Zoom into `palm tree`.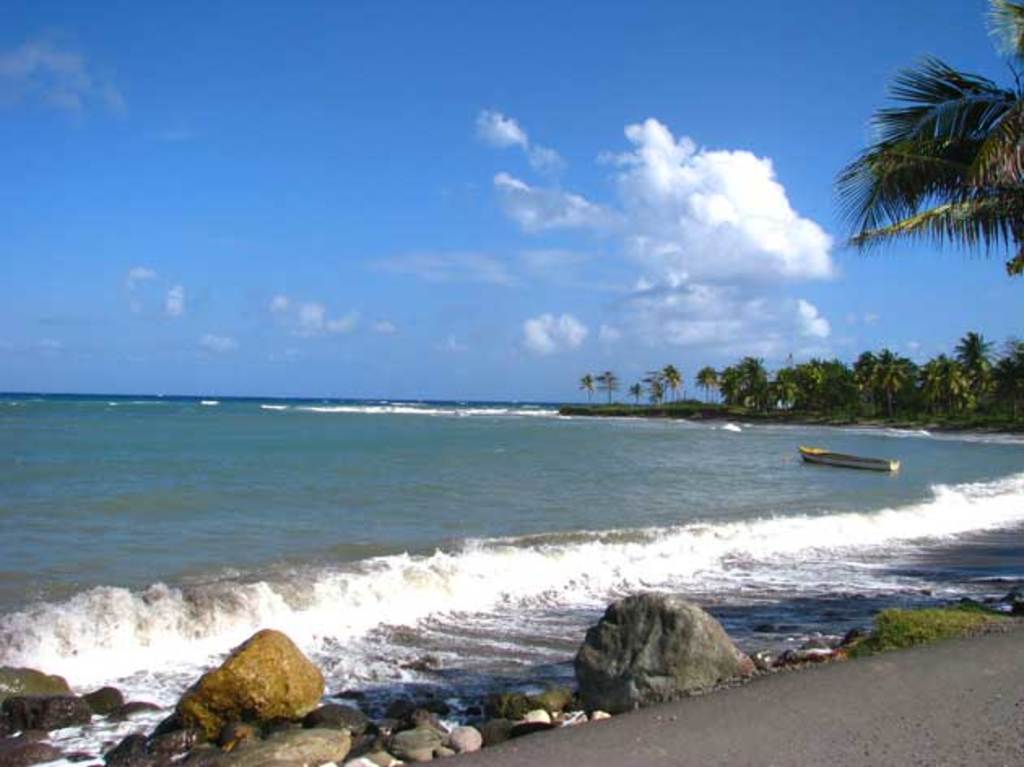
Zoom target: bbox=(642, 369, 676, 408).
